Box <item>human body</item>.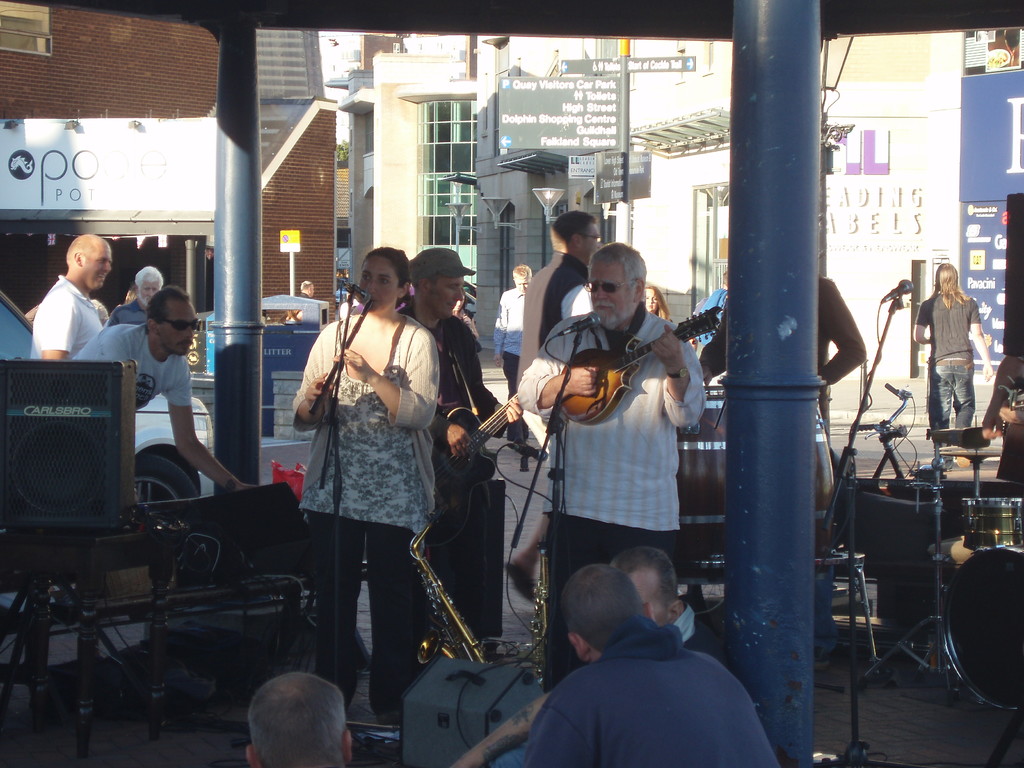
(x1=444, y1=541, x2=710, y2=767).
